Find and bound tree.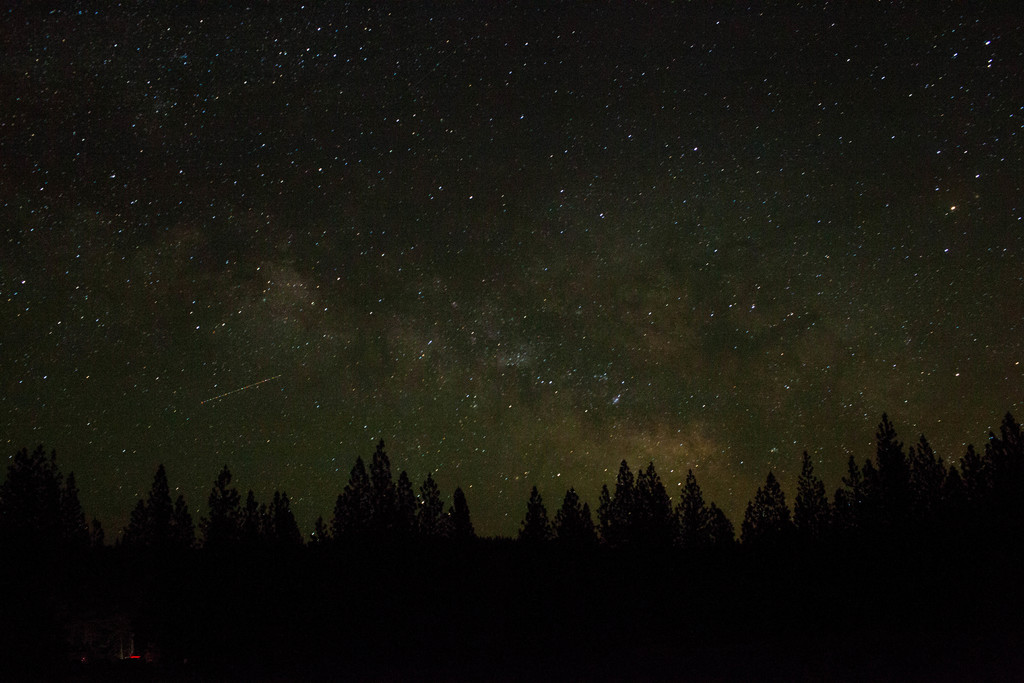
Bound: 519/482/552/551.
